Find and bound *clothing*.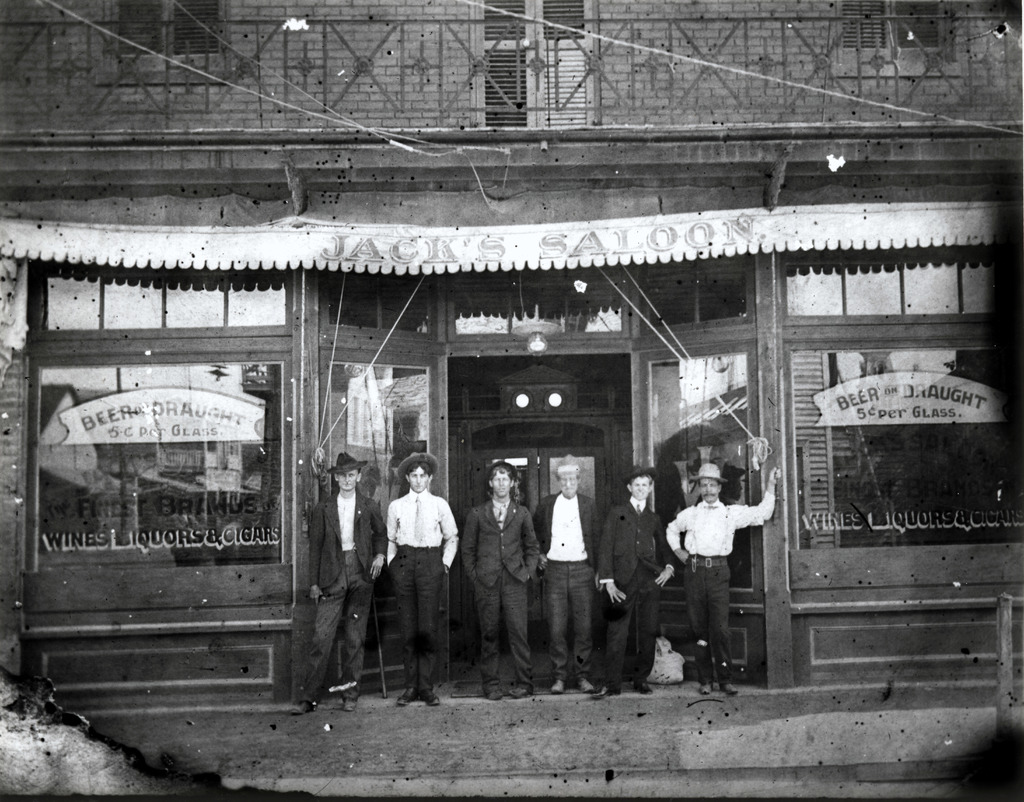
Bound: bbox(452, 499, 538, 686).
